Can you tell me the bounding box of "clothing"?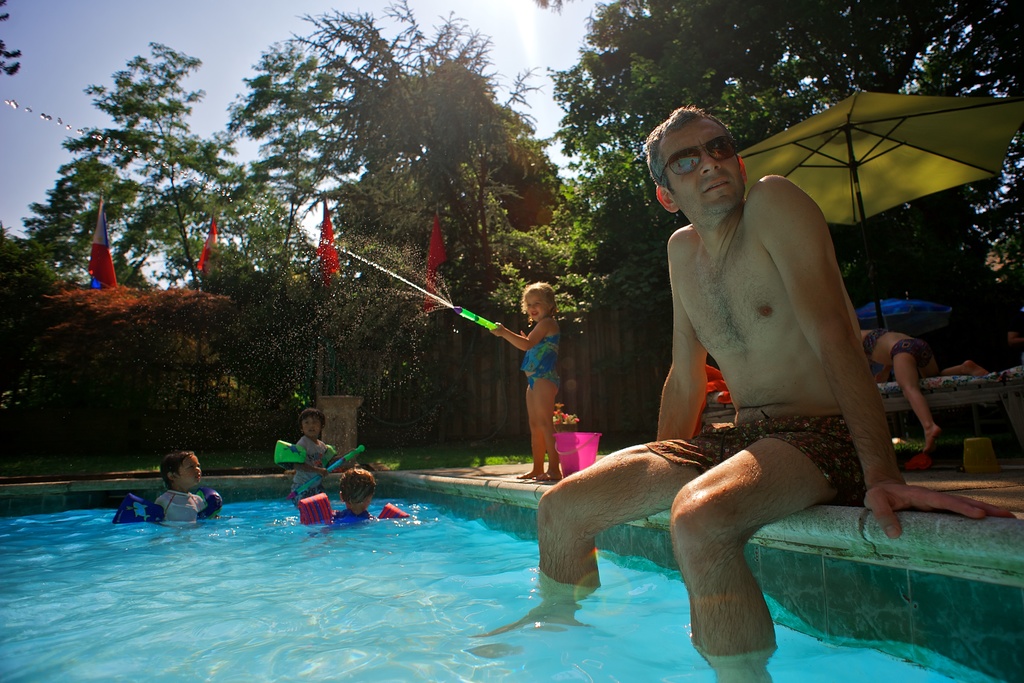
bbox=[155, 487, 206, 525].
